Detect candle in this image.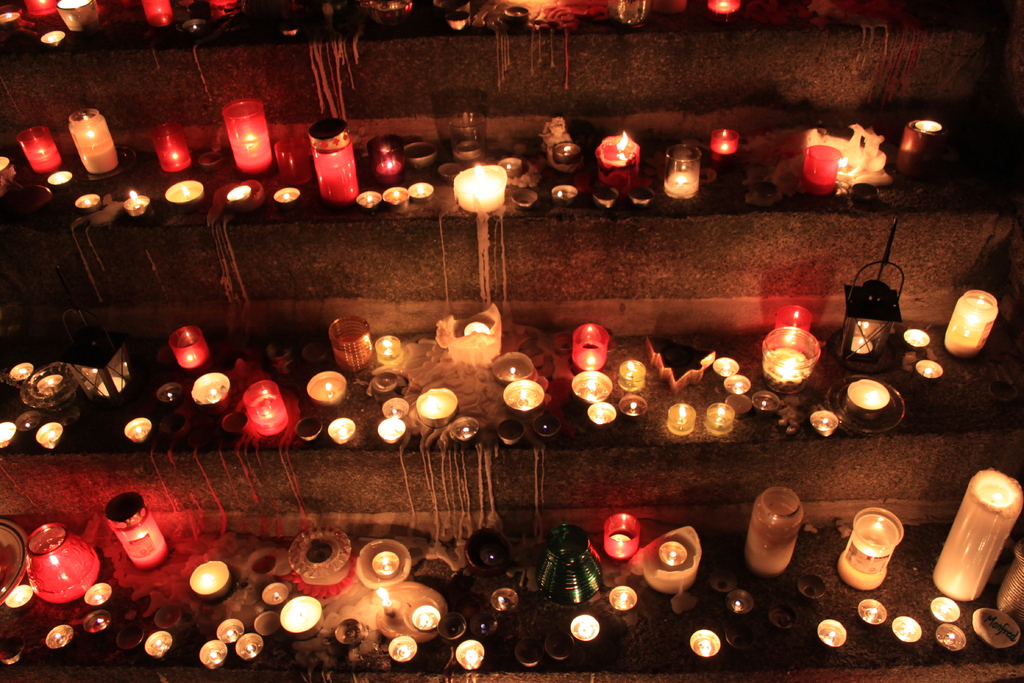
Detection: <bbox>934, 599, 964, 624</bbox>.
